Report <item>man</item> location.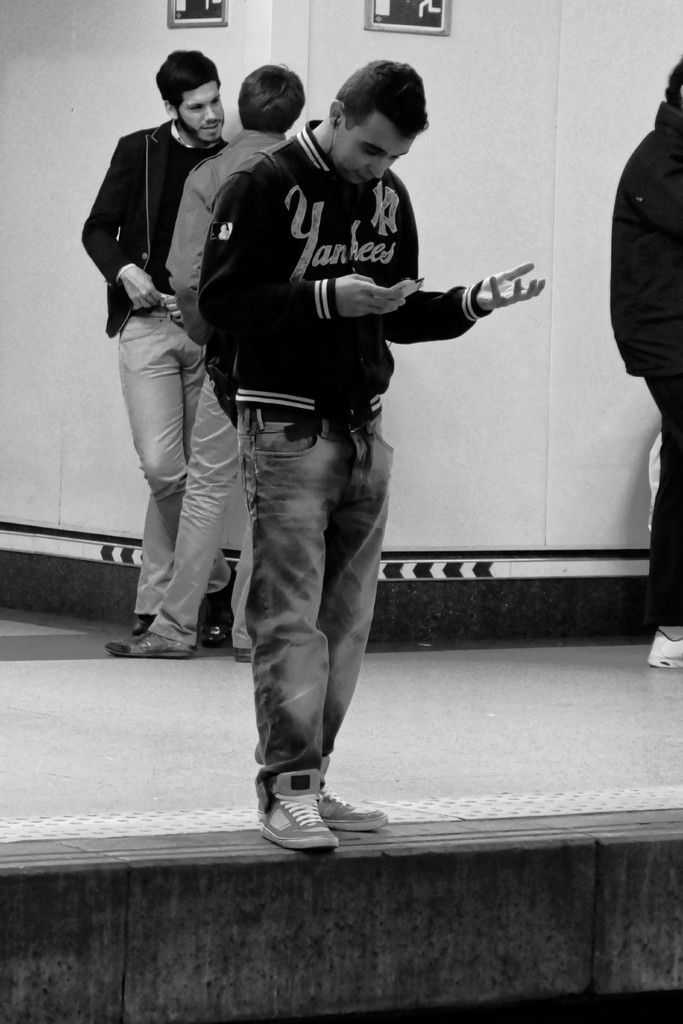
Report: bbox(179, 70, 485, 849).
